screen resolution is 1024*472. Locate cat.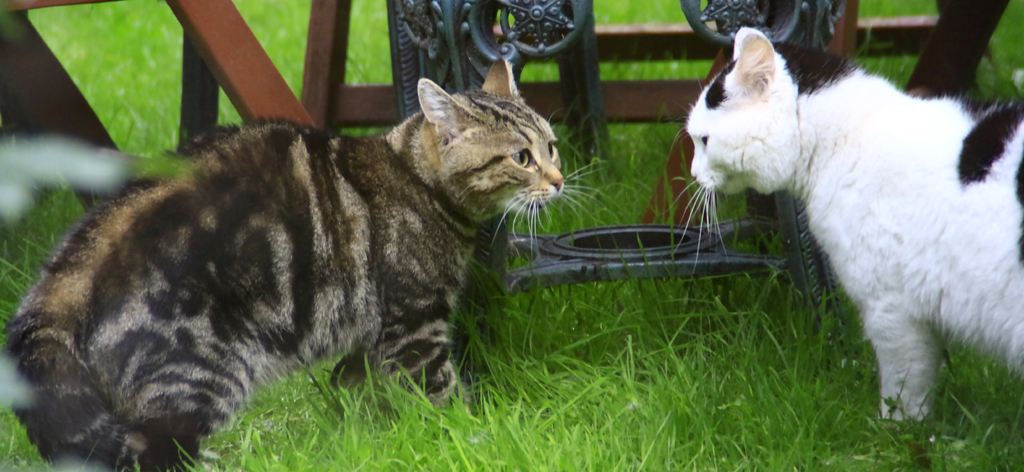
bbox(662, 24, 1023, 424).
